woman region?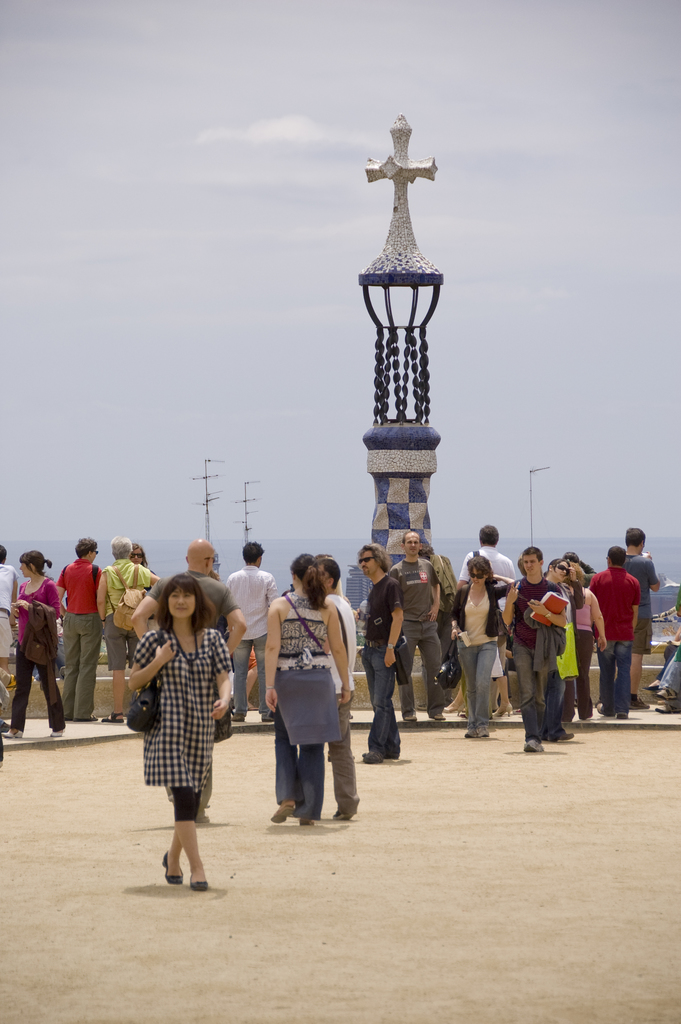
x1=127 y1=568 x2=235 y2=885
